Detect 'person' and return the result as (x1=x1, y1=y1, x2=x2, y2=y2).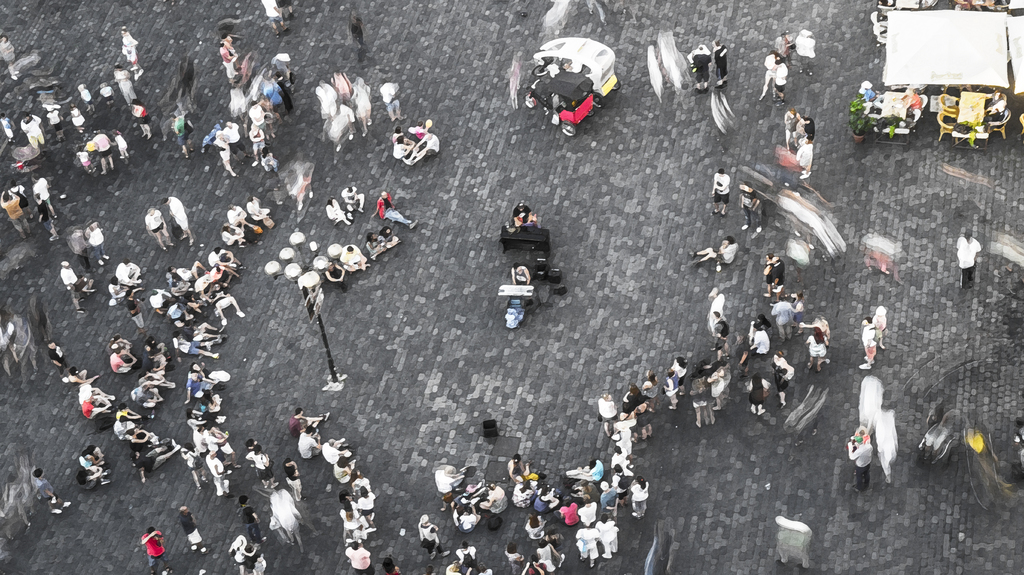
(x1=758, y1=51, x2=783, y2=95).
